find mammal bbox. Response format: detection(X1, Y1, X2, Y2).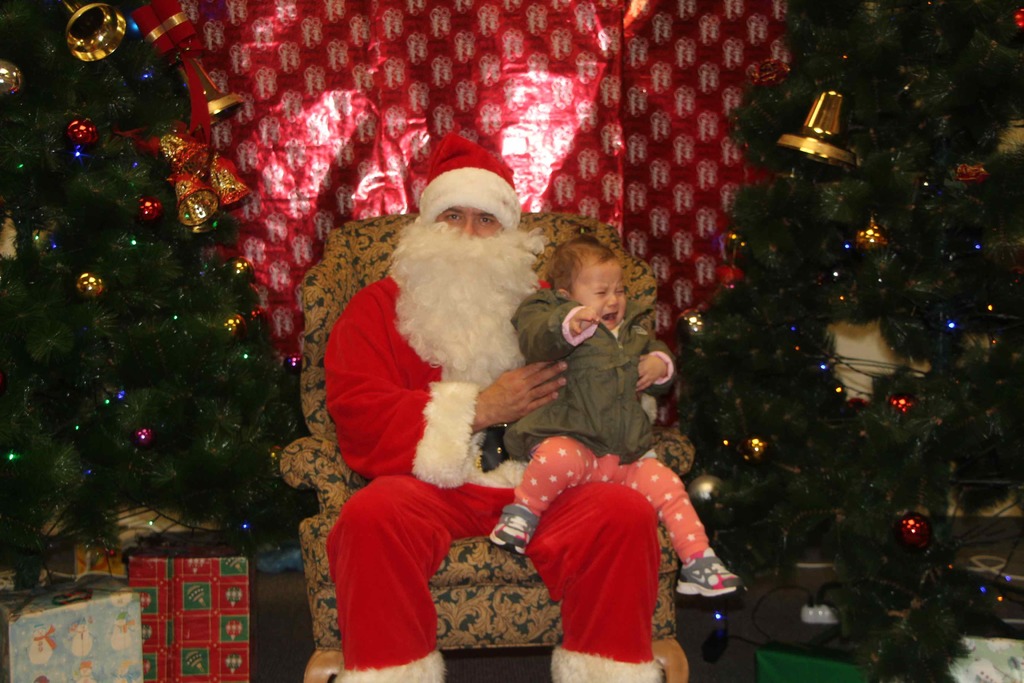
detection(488, 235, 749, 602).
